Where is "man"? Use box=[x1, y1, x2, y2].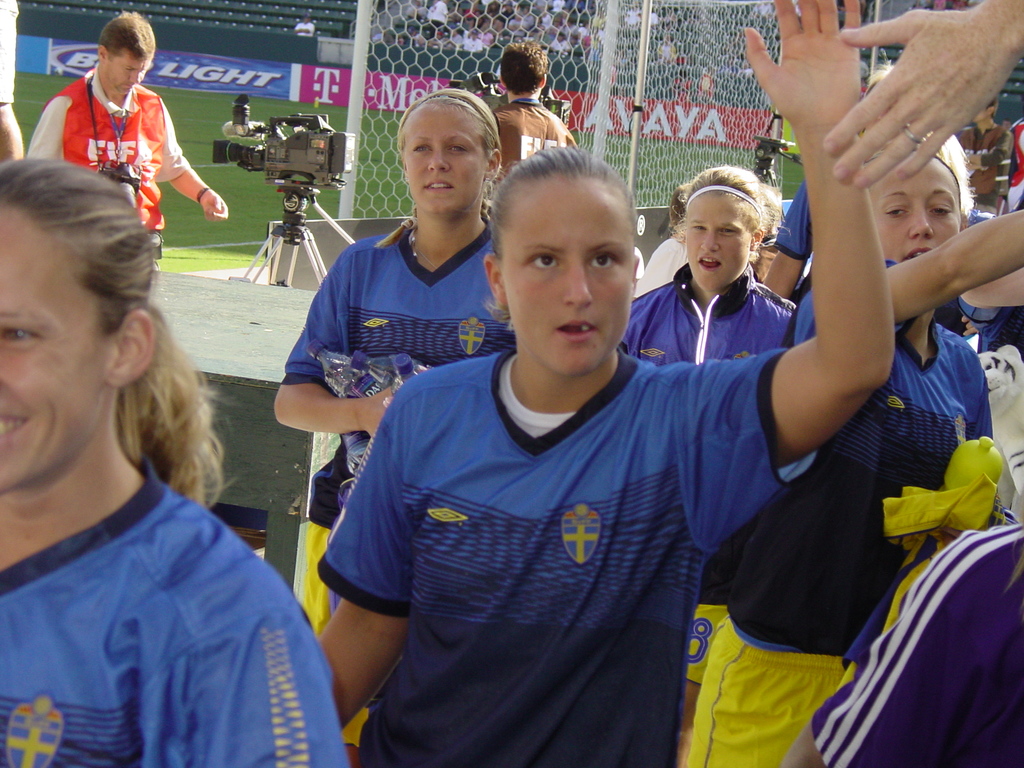
box=[489, 43, 576, 211].
